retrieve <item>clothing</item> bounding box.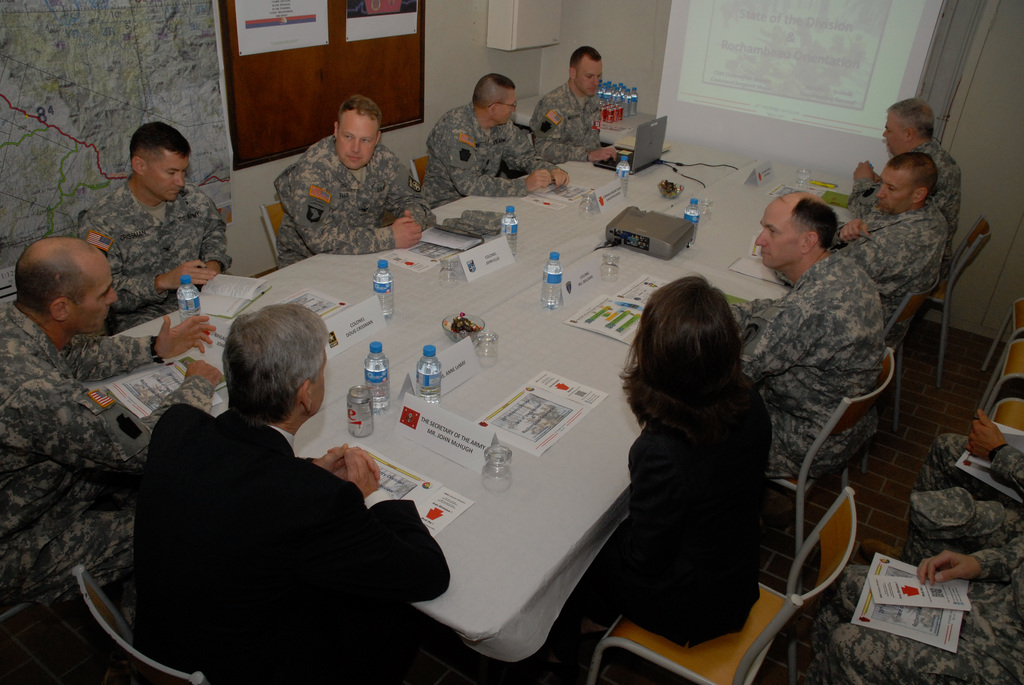
Bounding box: box=[76, 176, 234, 338].
